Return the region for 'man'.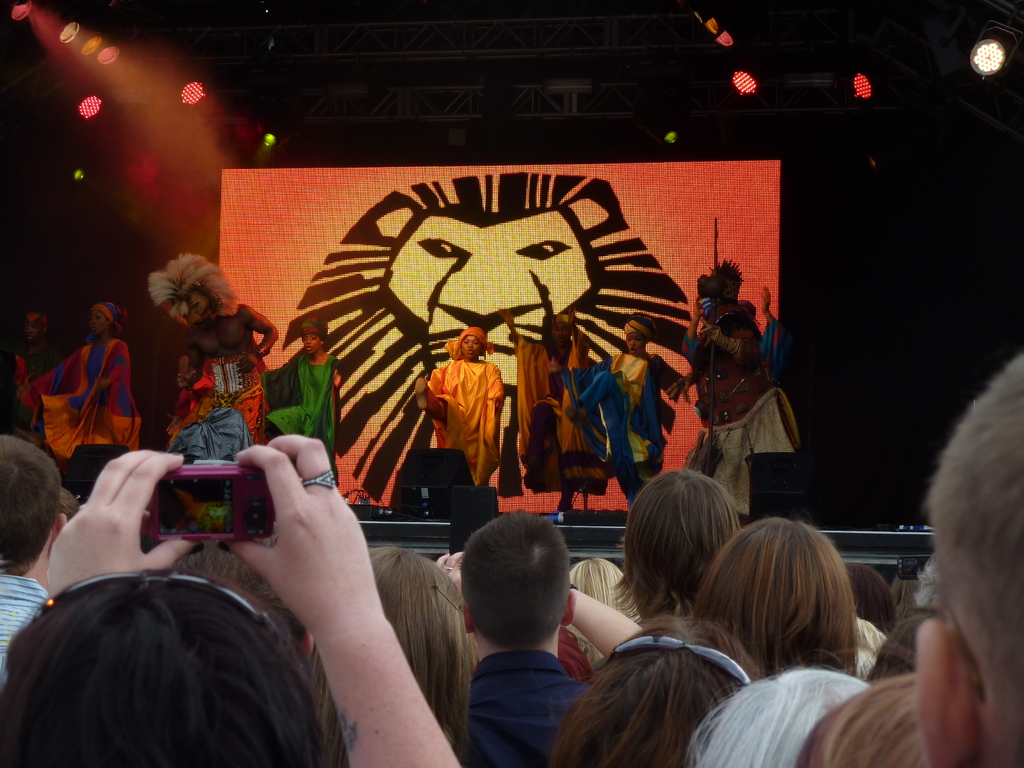
432/524/622/763.
